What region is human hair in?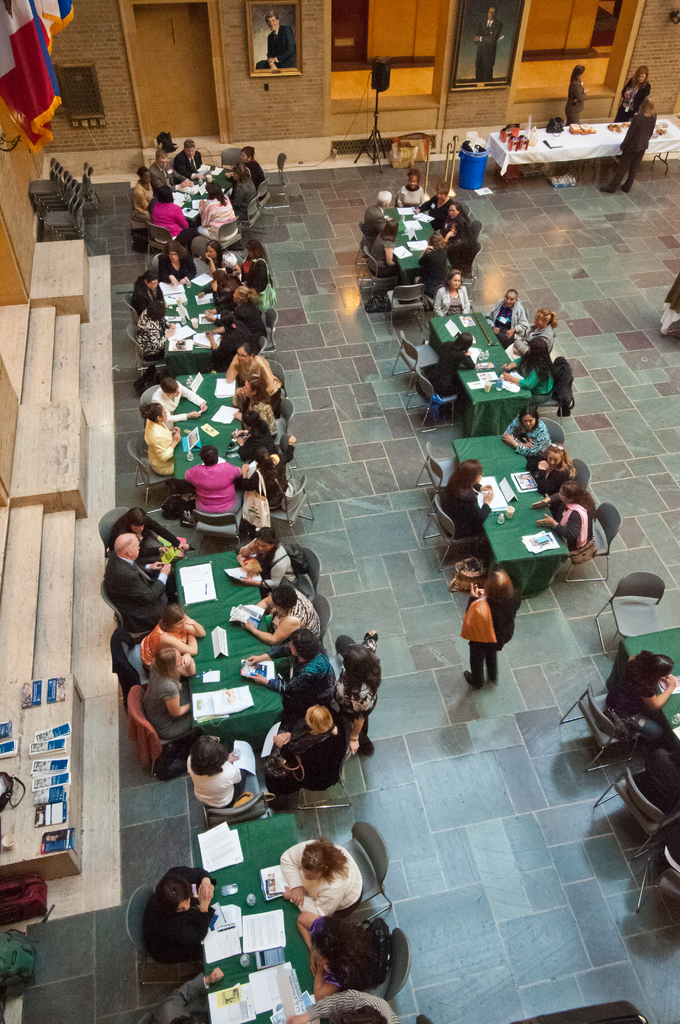
pyautogui.locateOnScreen(307, 706, 334, 734).
